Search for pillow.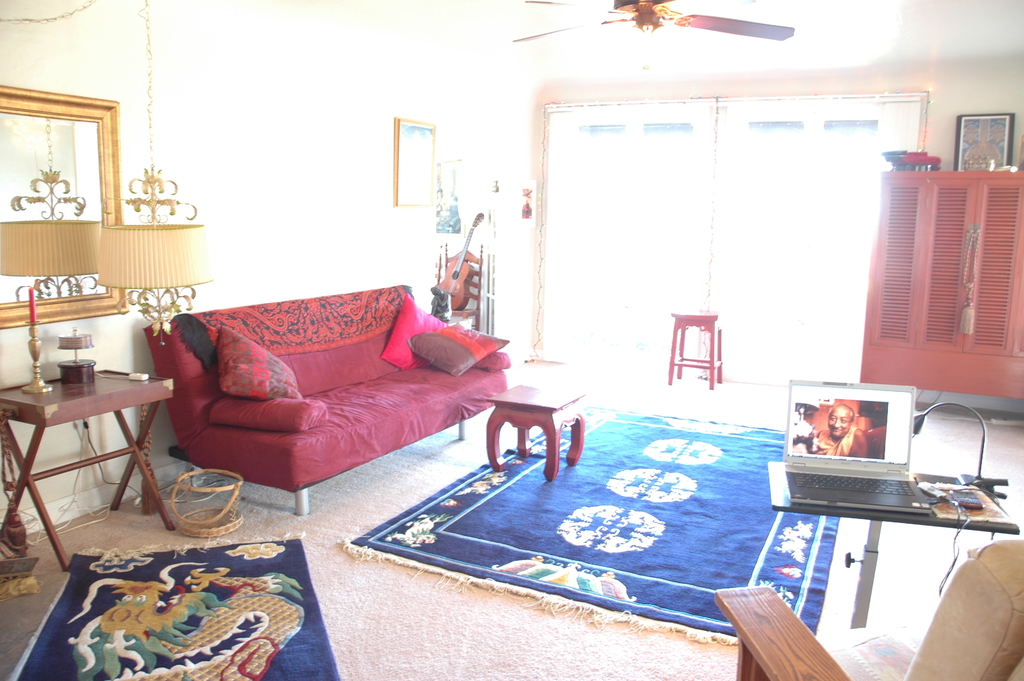
Found at region(408, 322, 508, 377).
